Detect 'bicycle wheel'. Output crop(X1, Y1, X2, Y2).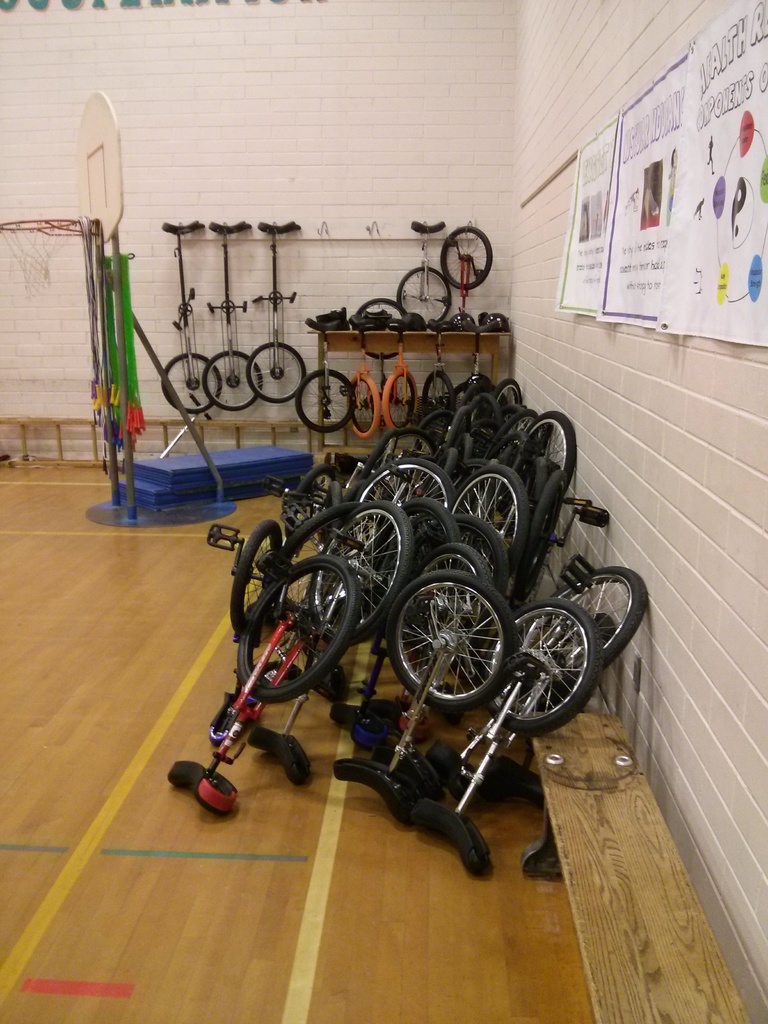
crop(161, 351, 217, 414).
